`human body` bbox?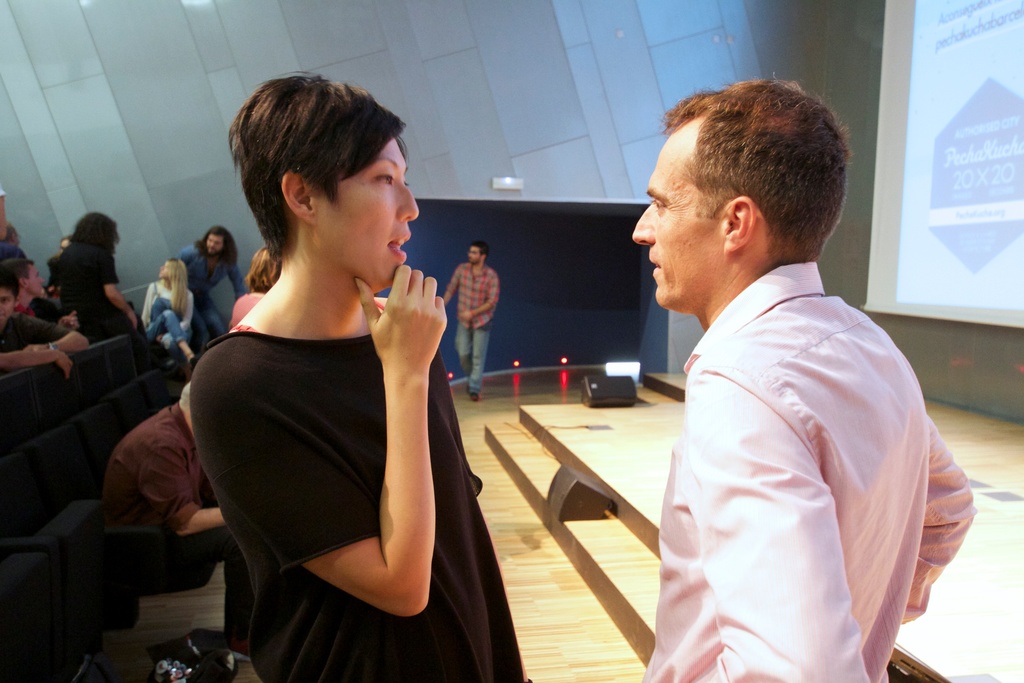
441 261 503 399
